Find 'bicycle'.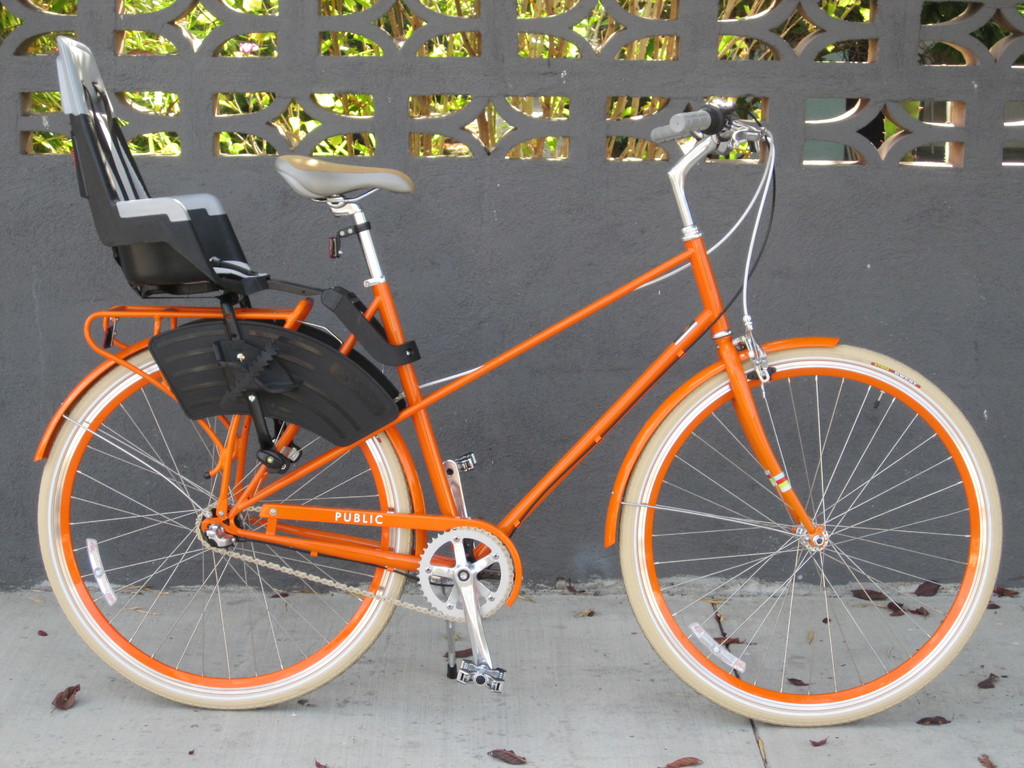
51,60,1005,746.
